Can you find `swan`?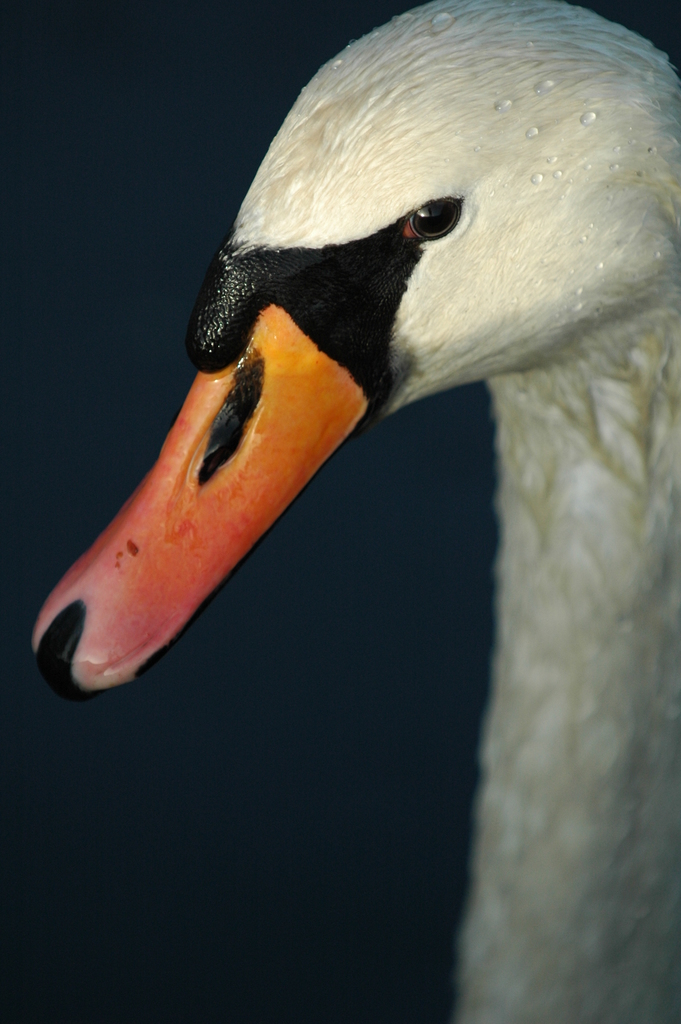
Yes, bounding box: 0 59 680 817.
